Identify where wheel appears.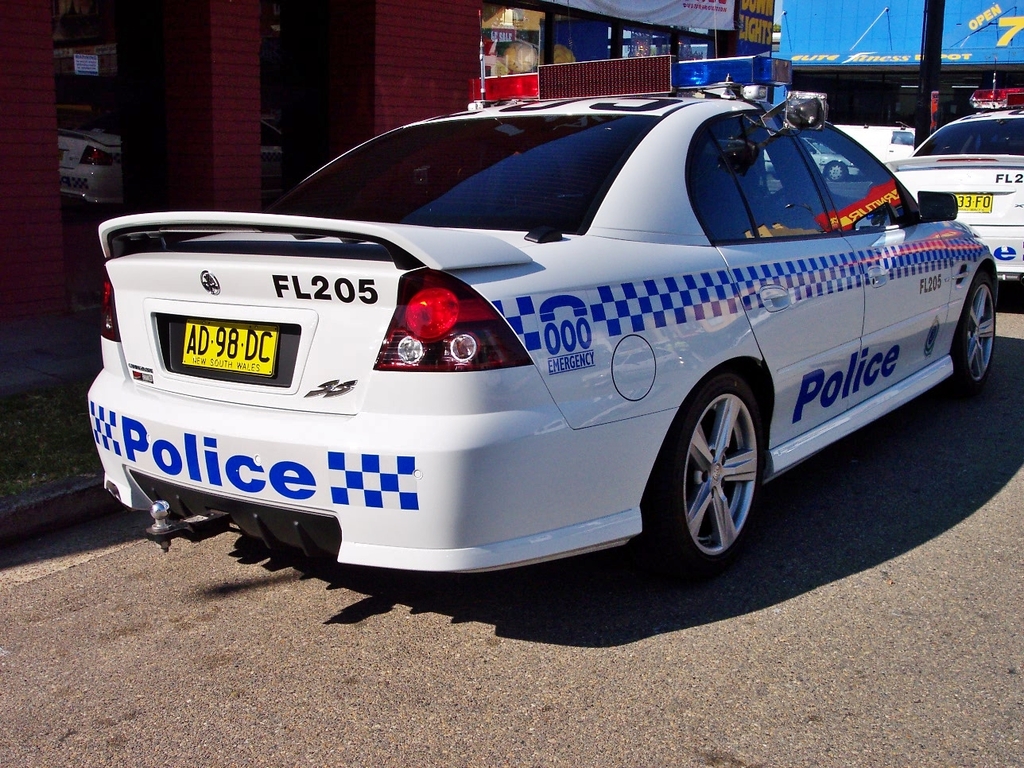
Appears at l=827, t=164, r=845, b=182.
